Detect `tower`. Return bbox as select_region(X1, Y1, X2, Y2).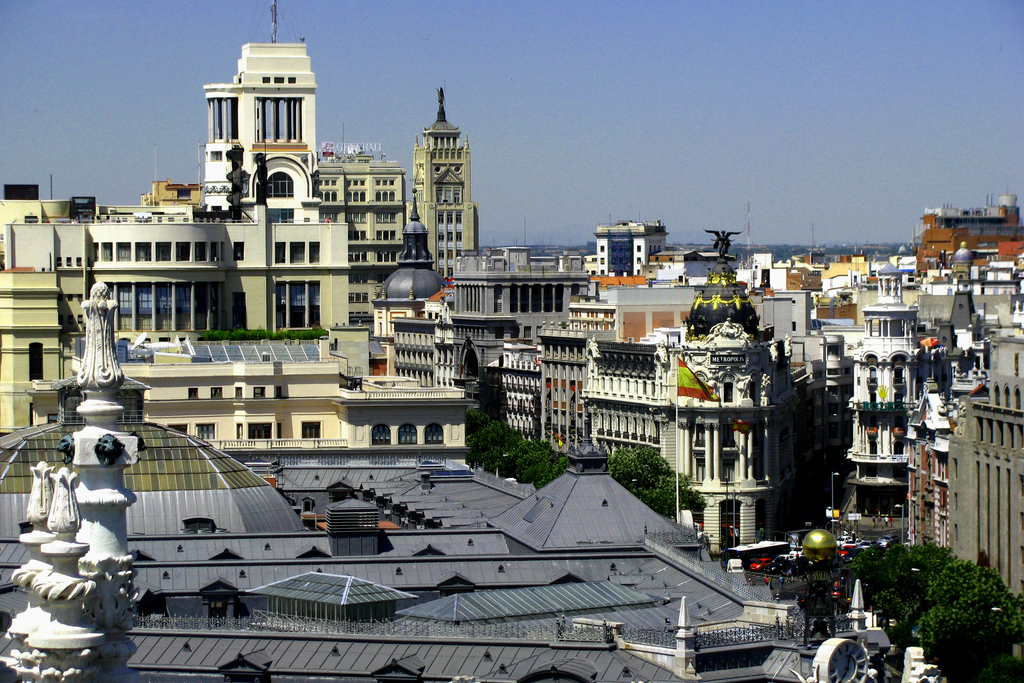
select_region(918, 195, 1023, 289).
